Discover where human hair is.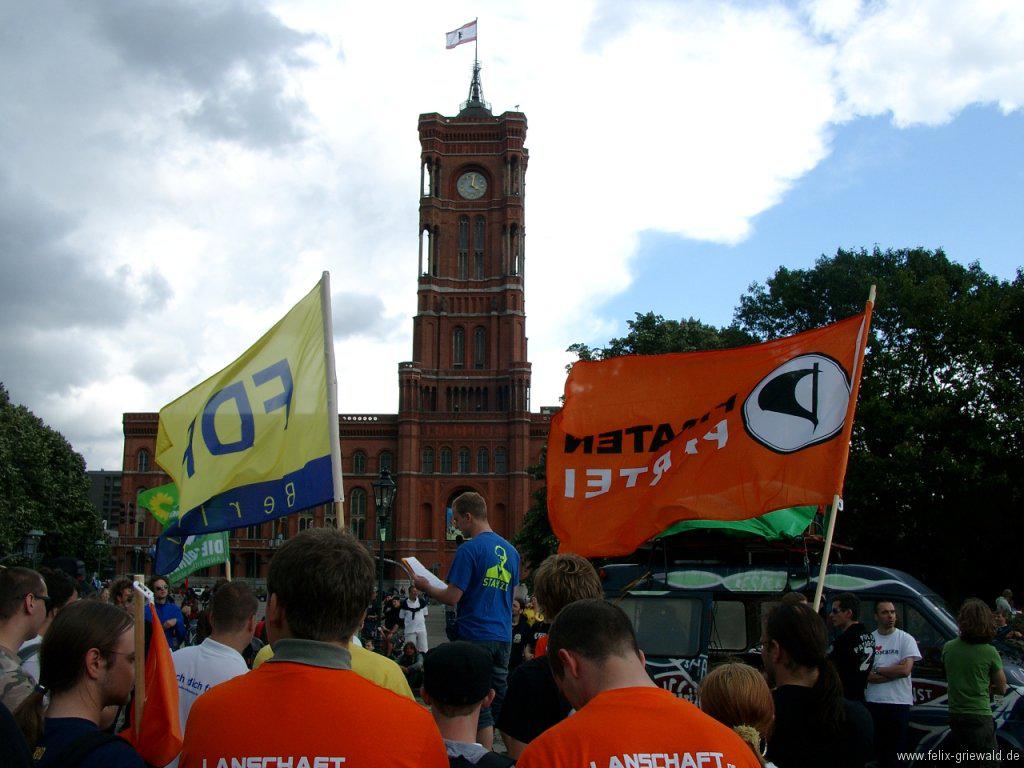
Discovered at (264,524,381,637).
